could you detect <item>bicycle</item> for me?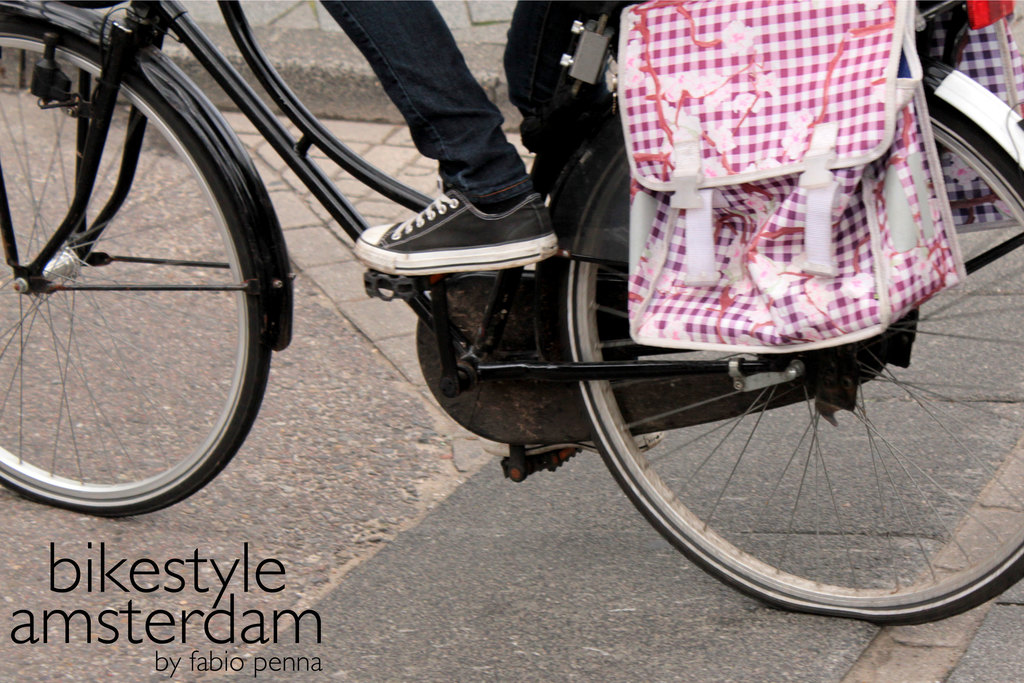
Detection result: 250/48/1023/624.
